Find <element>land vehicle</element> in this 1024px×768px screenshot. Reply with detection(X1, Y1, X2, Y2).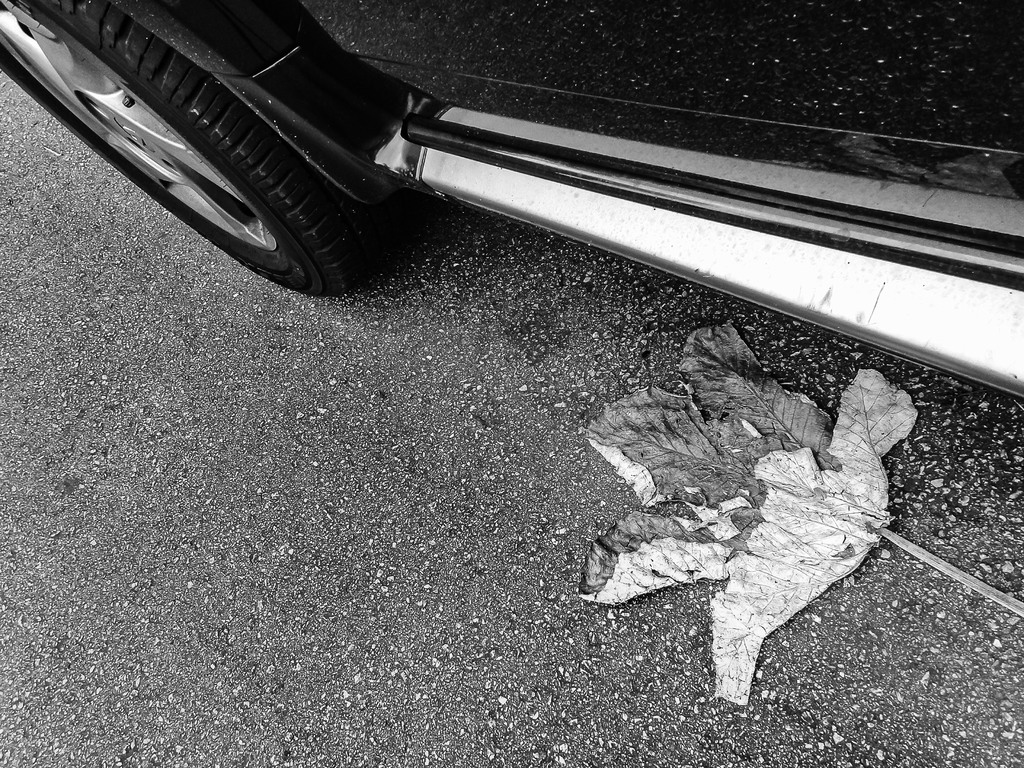
detection(0, 0, 1023, 300).
